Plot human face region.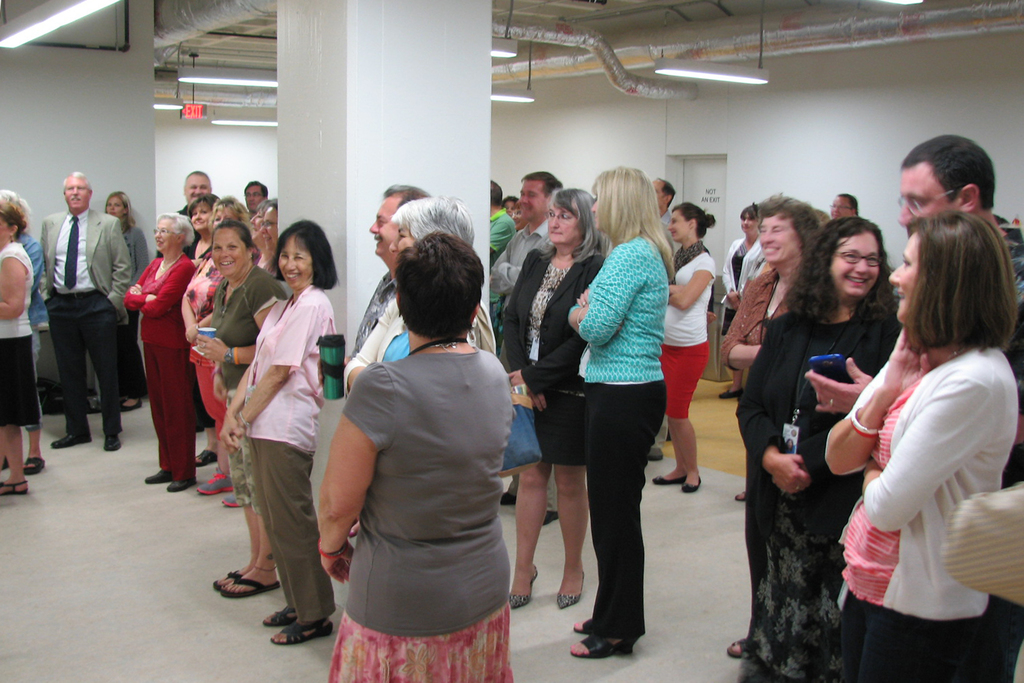
Plotted at [x1=156, y1=218, x2=186, y2=256].
